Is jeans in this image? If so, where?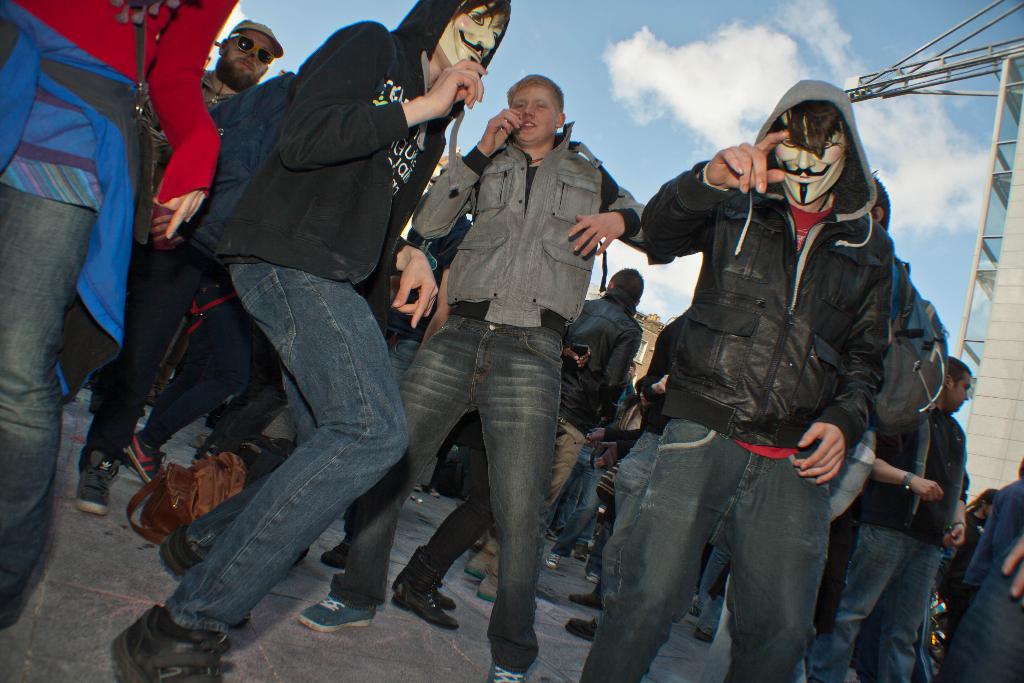
Yes, at 575, 459, 603, 546.
